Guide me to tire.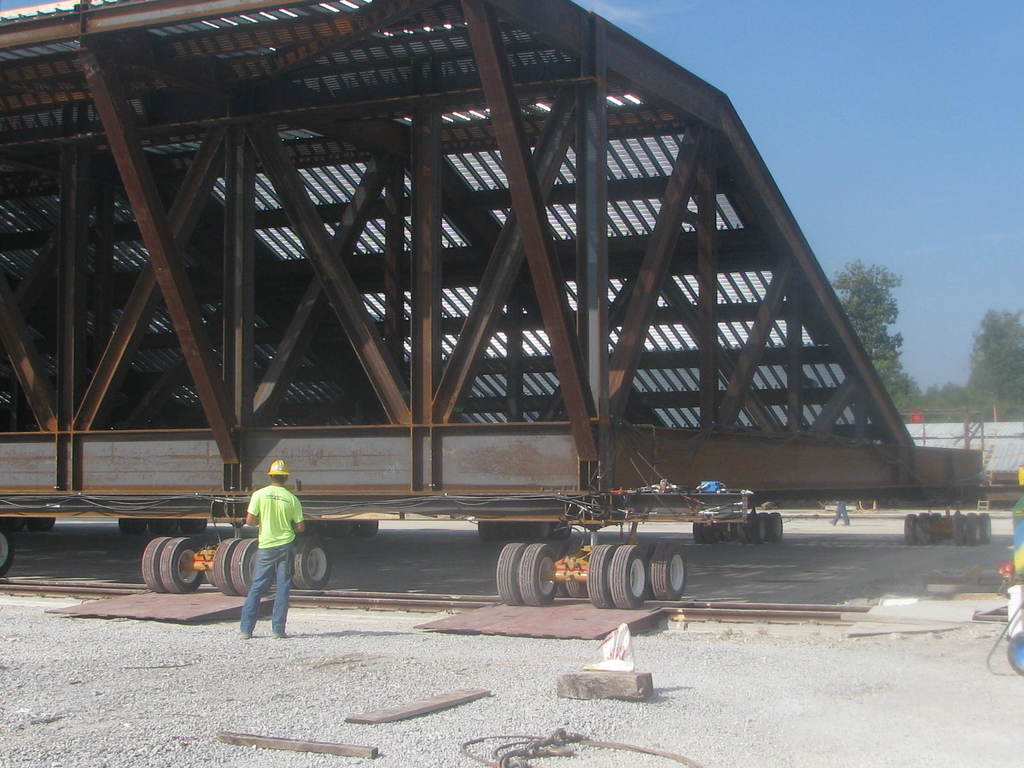
Guidance: rect(292, 540, 335, 593).
